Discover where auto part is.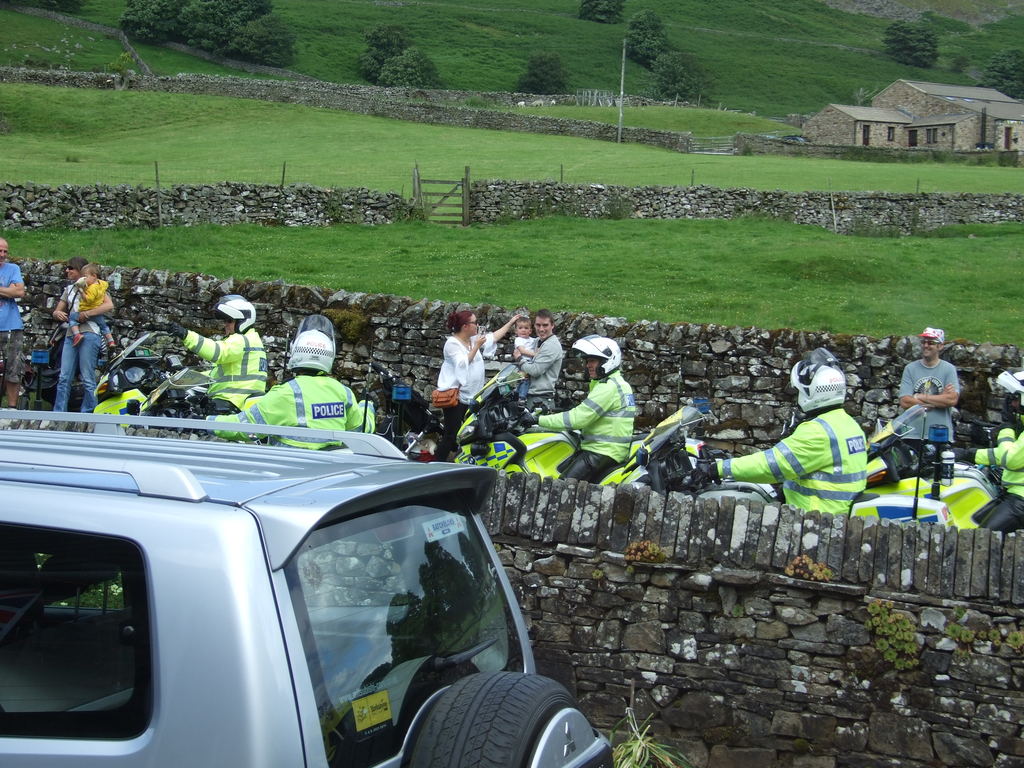
Discovered at rect(24, 522, 160, 744).
